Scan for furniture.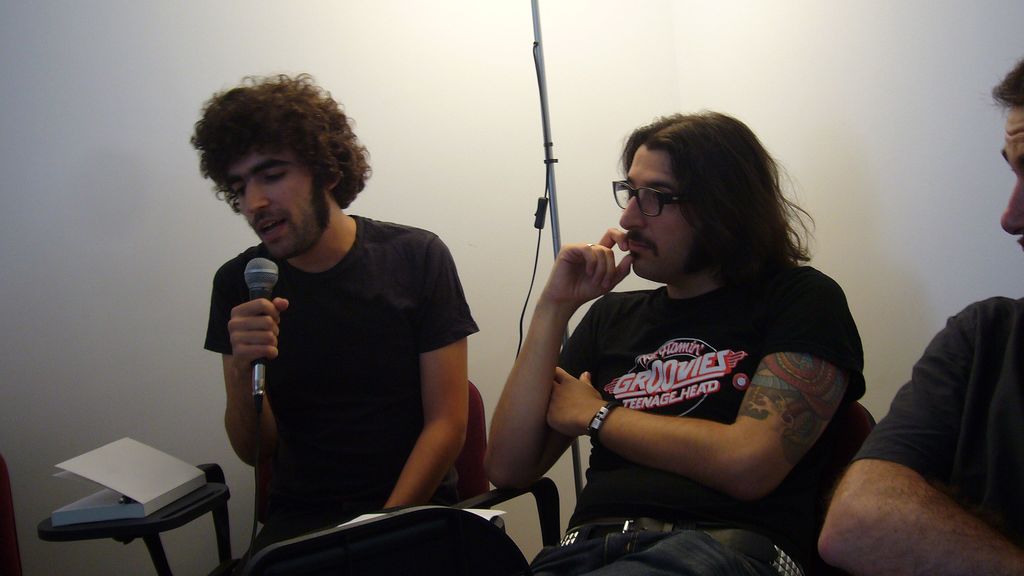
Scan result: 211:387:562:575.
